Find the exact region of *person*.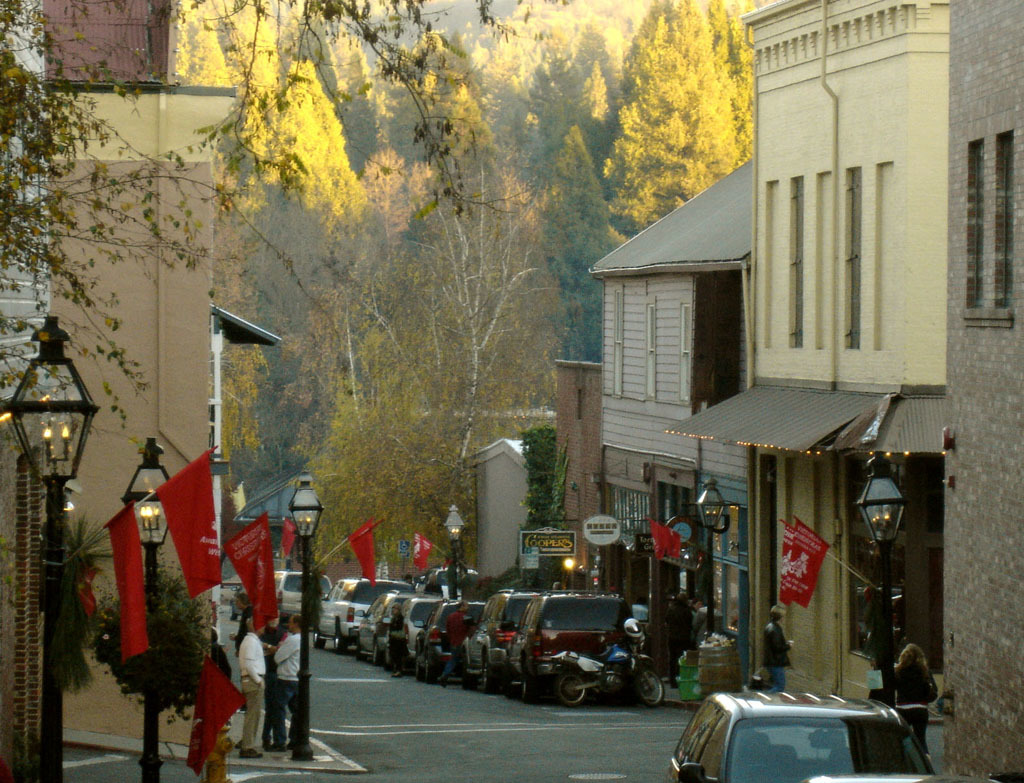
Exact region: 437 599 466 689.
